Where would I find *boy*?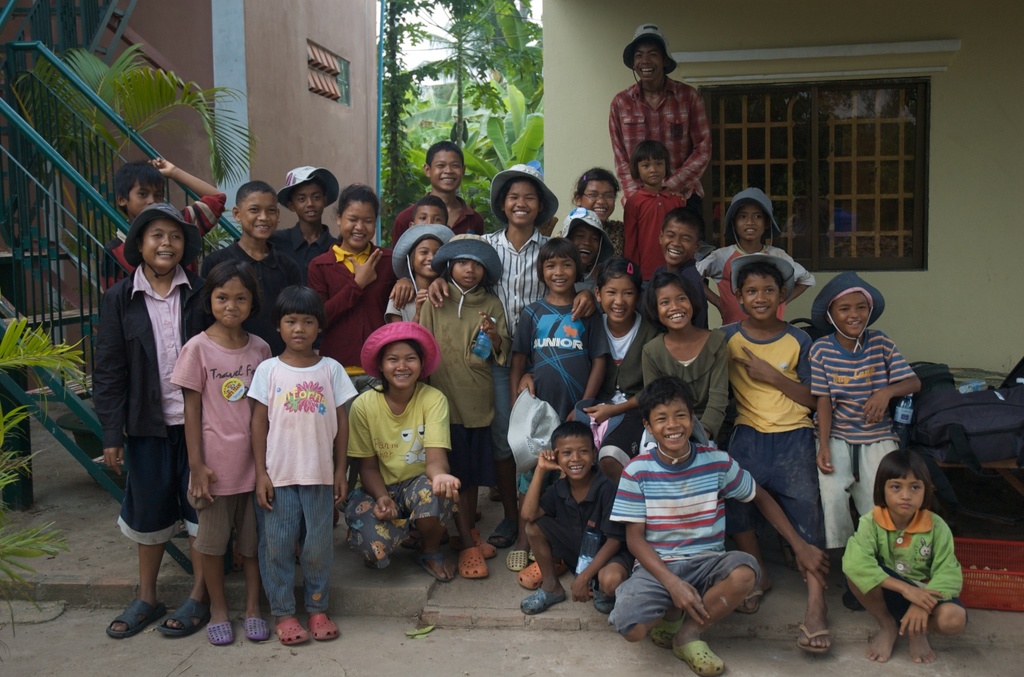
At {"left": 104, "top": 156, "right": 225, "bottom": 290}.
